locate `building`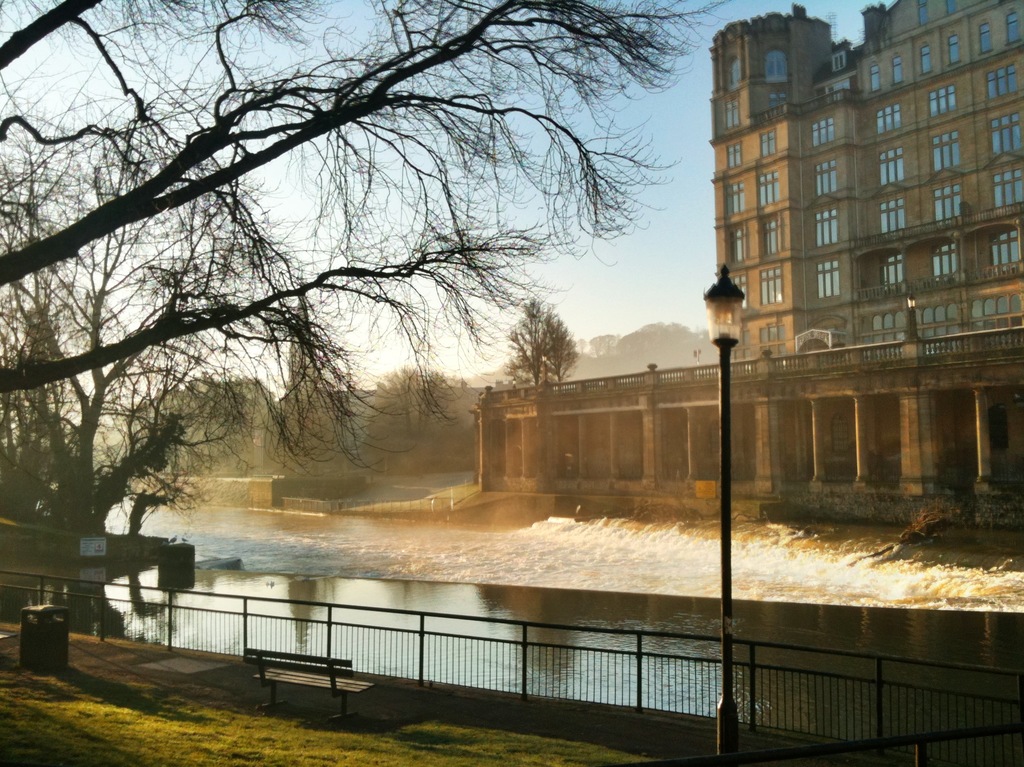
707, 0, 1023, 361
